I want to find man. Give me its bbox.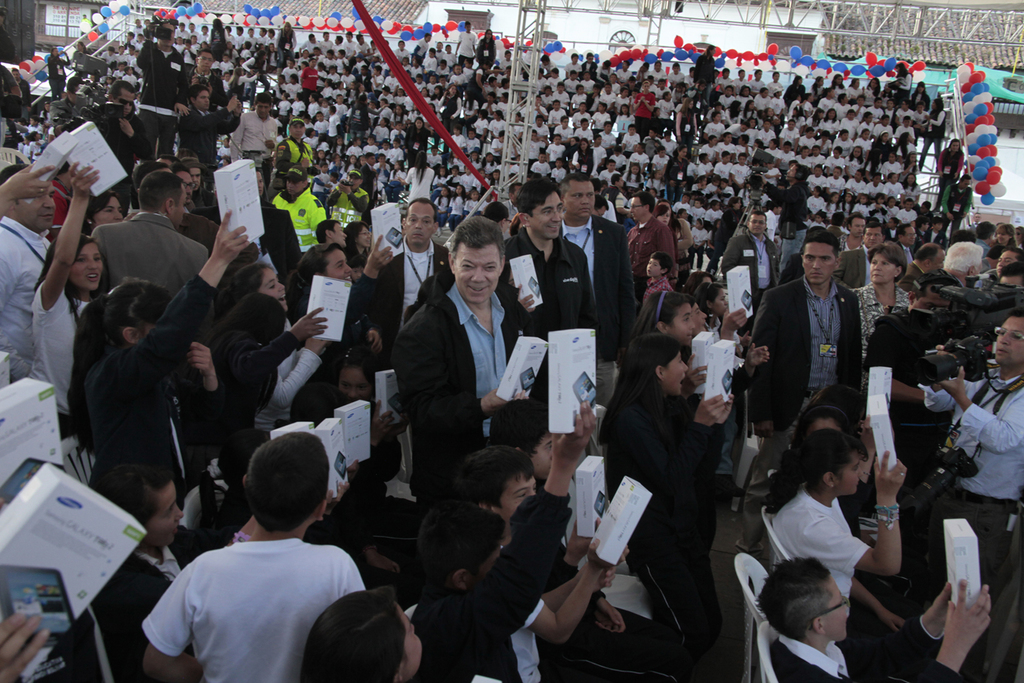
box(283, 219, 346, 305).
